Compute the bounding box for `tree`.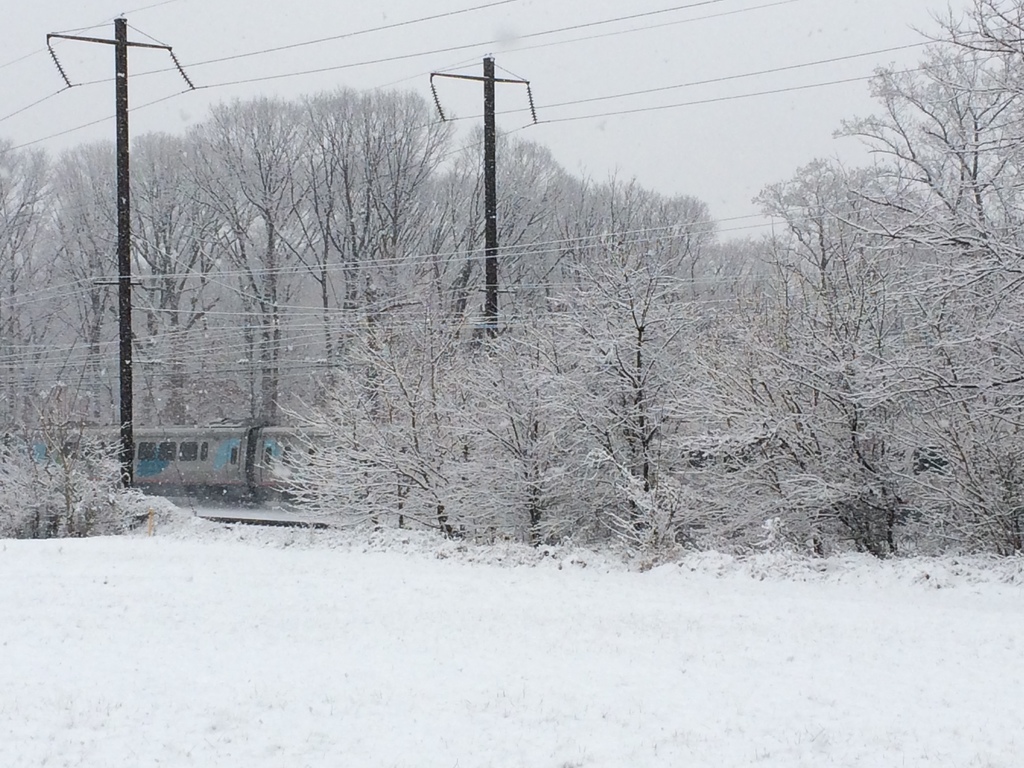
box=[260, 381, 405, 536].
